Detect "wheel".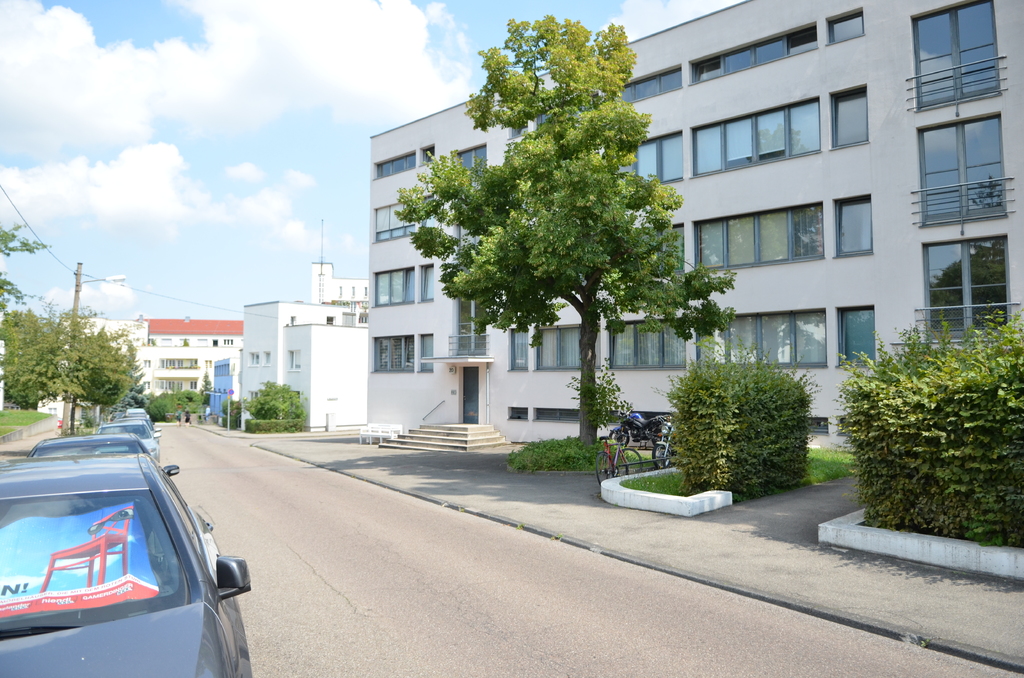
Detected at left=614, top=440, right=644, bottom=474.
